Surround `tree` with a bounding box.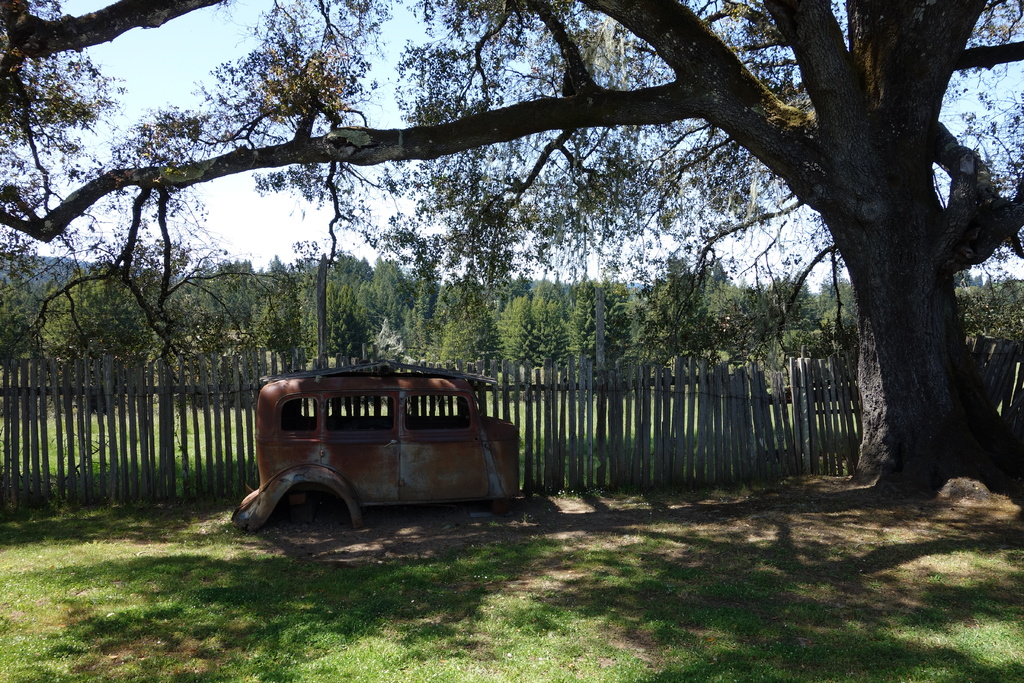
select_region(995, 263, 1023, 347).
